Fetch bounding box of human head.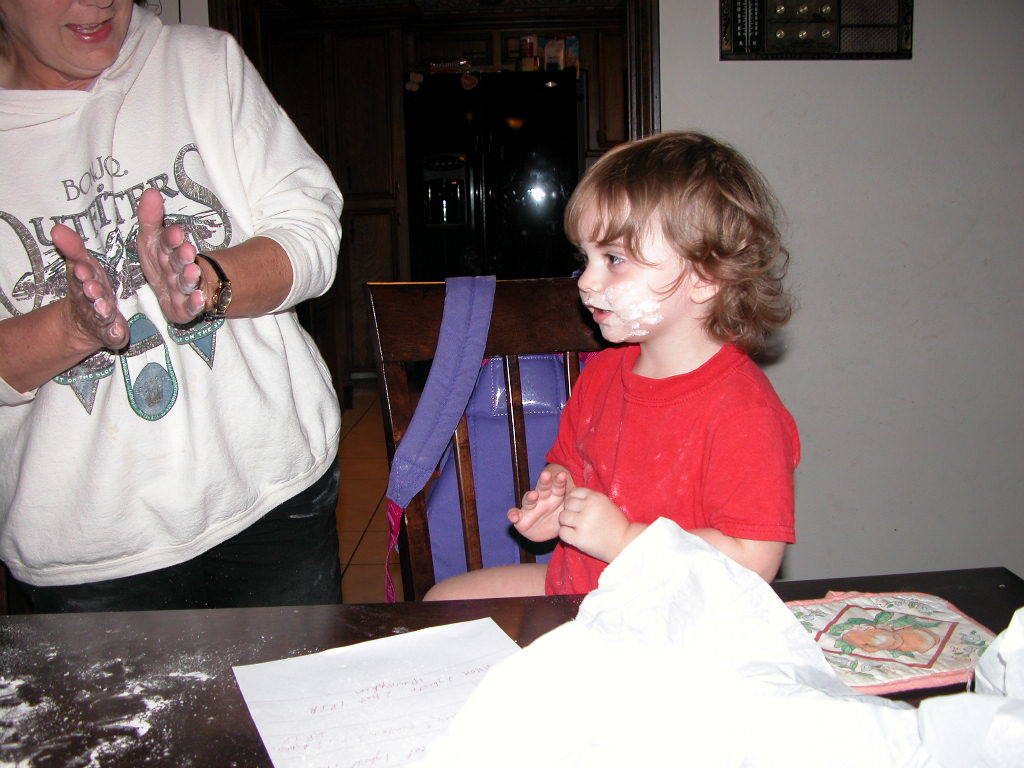
Bbox: (x1=552, y1=126, x2=793, y2=364).
